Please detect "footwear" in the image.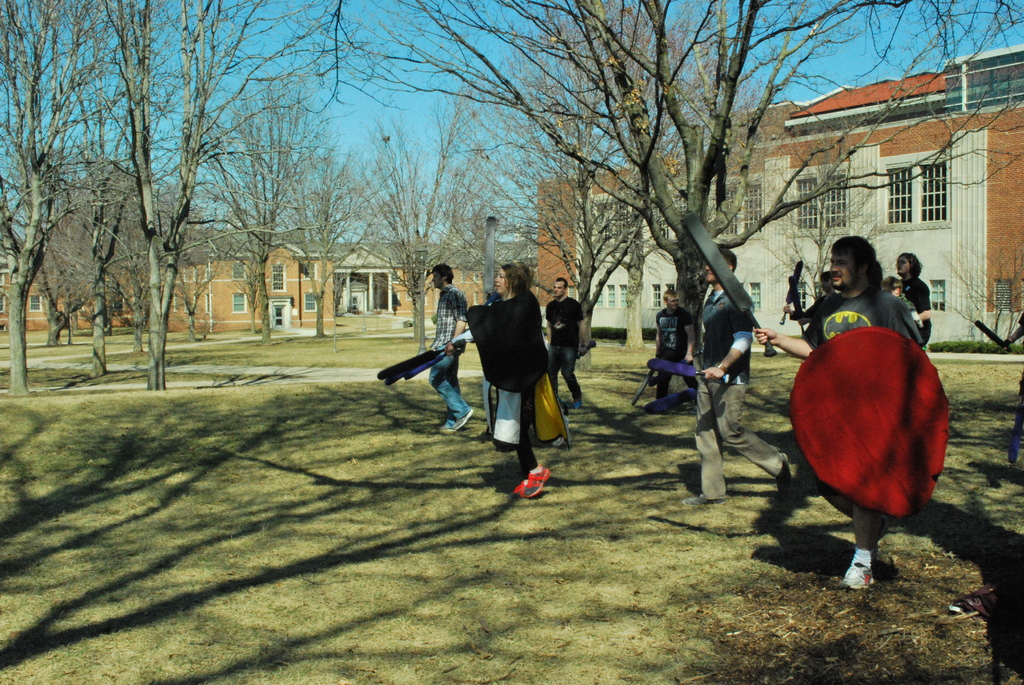
select_region(454, 408, 476, 430).
